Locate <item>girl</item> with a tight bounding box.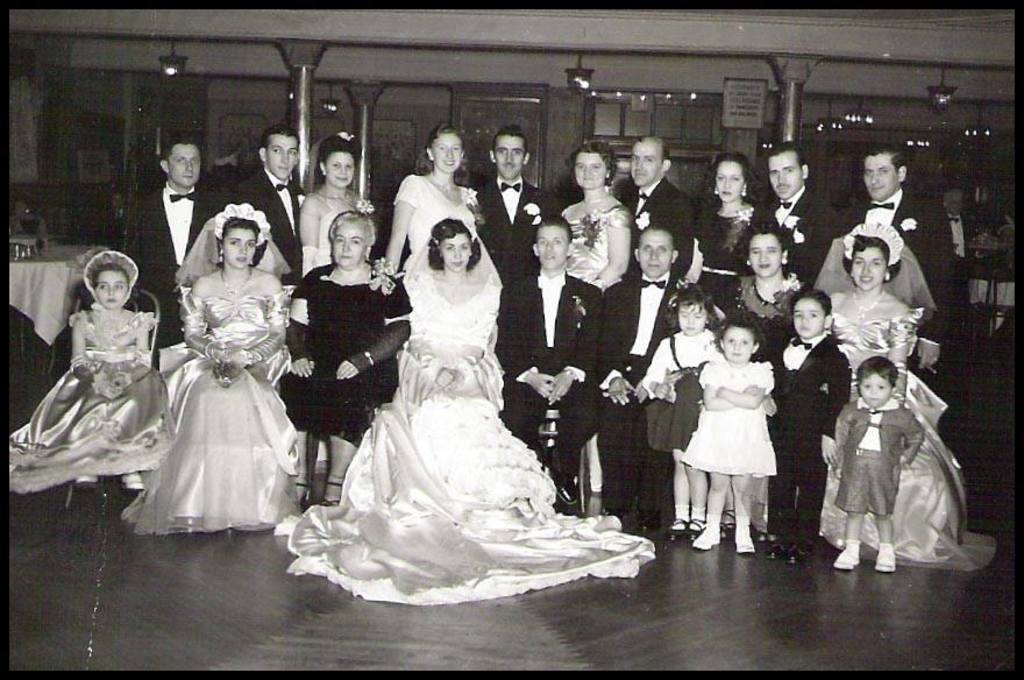
BBox(116, 204, 305, 538).
